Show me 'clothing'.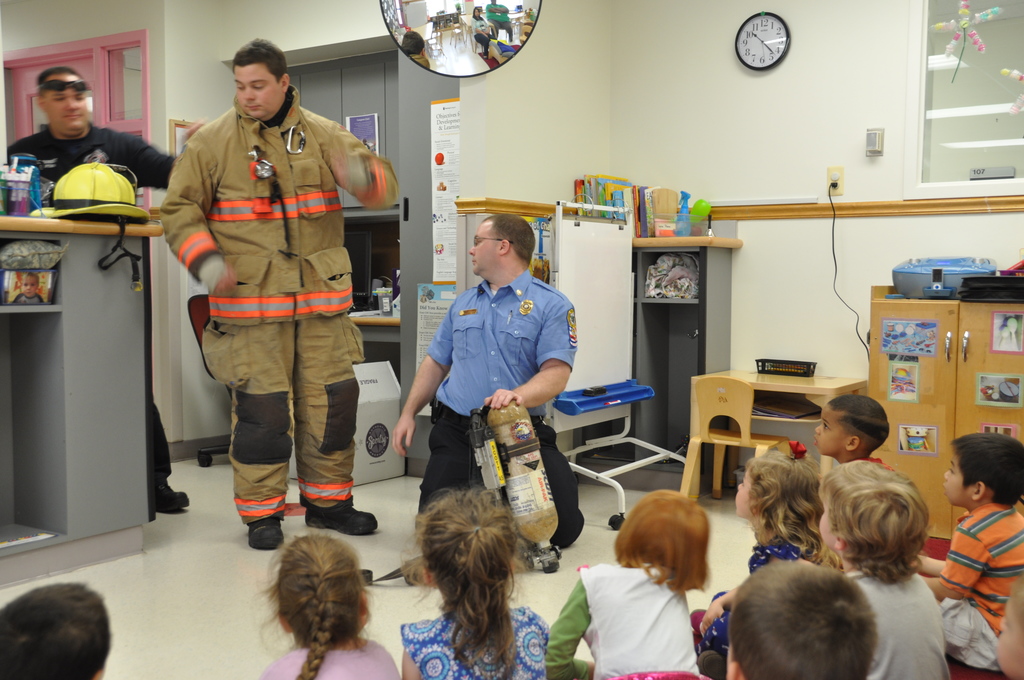
'clothing' is here: BBox(687, 537, 804, 645).
